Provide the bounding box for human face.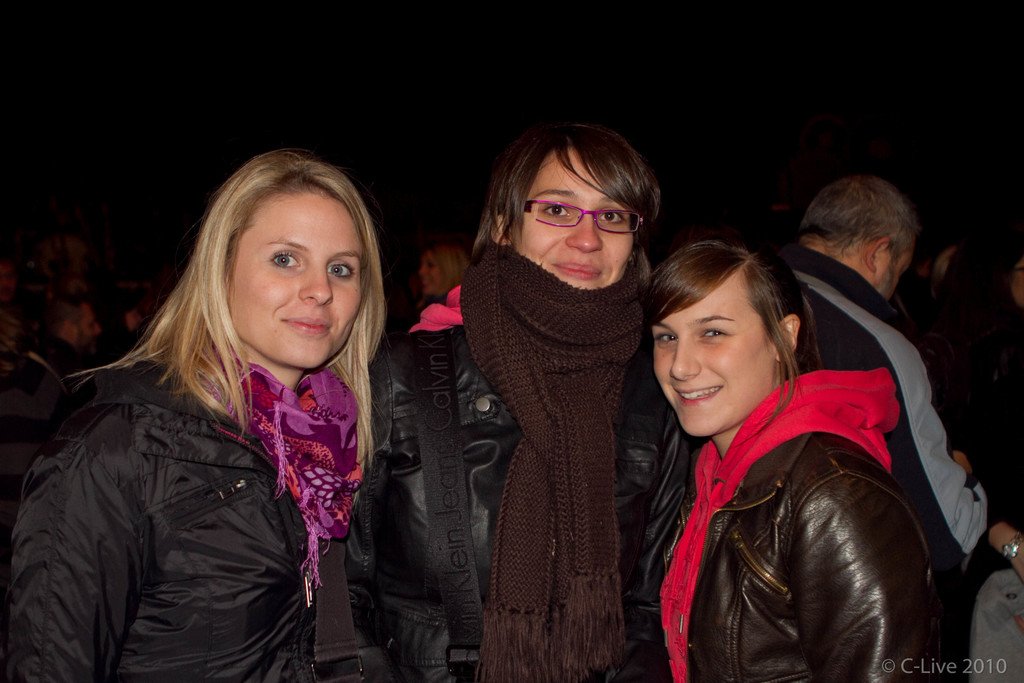
rect(230, 193, 362, 366).
